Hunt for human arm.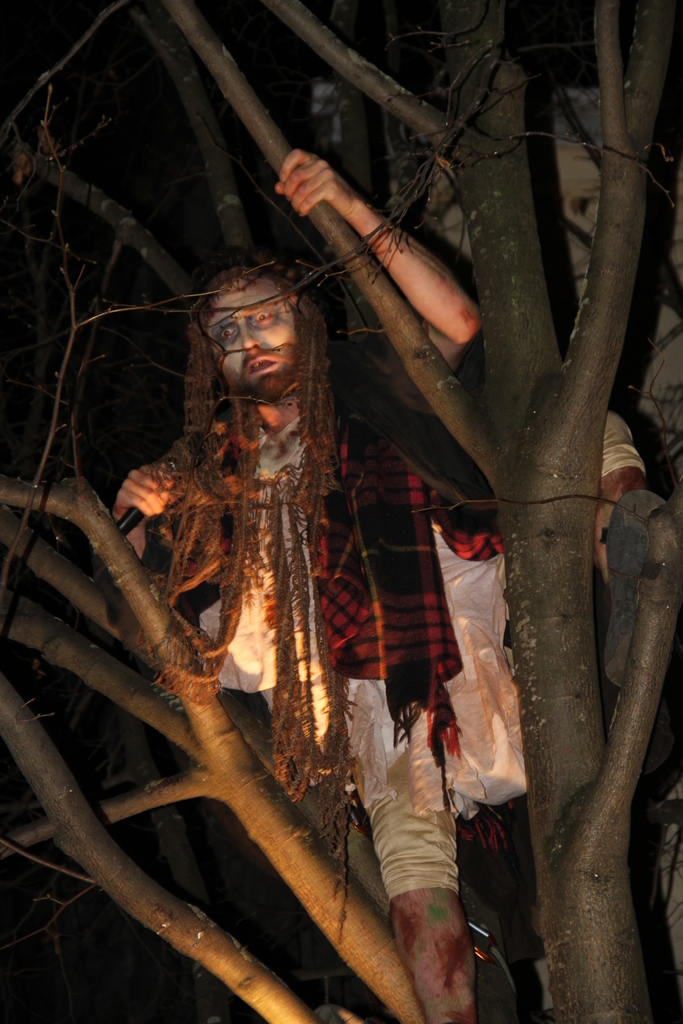
Hunted down at <box>111,457,186,560</box>.
